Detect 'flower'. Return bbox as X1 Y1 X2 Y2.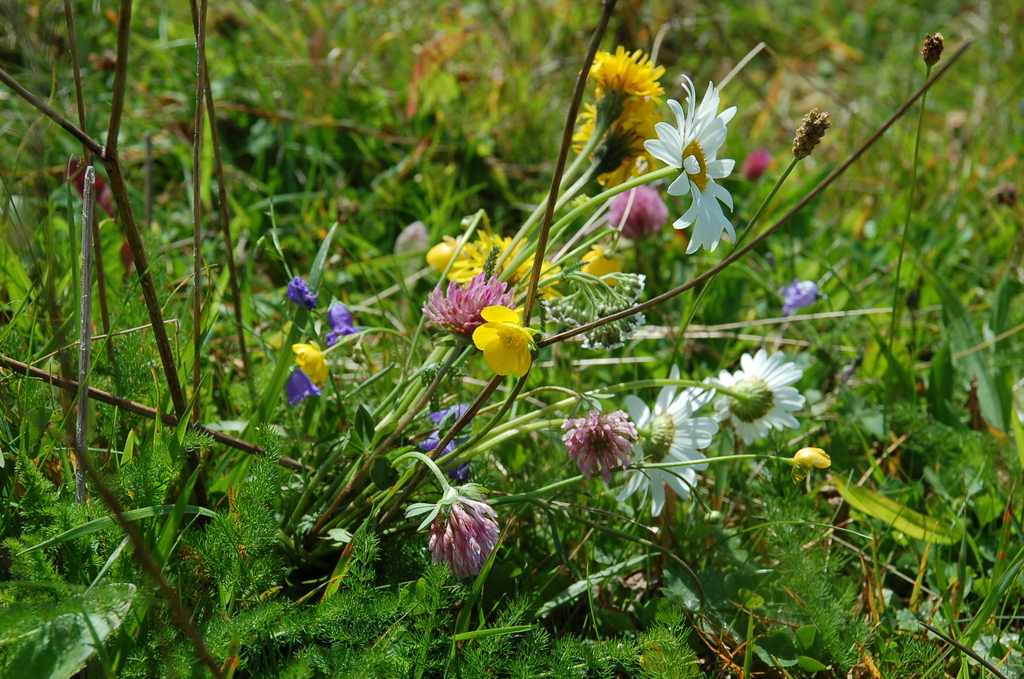
326 302 362 338.
